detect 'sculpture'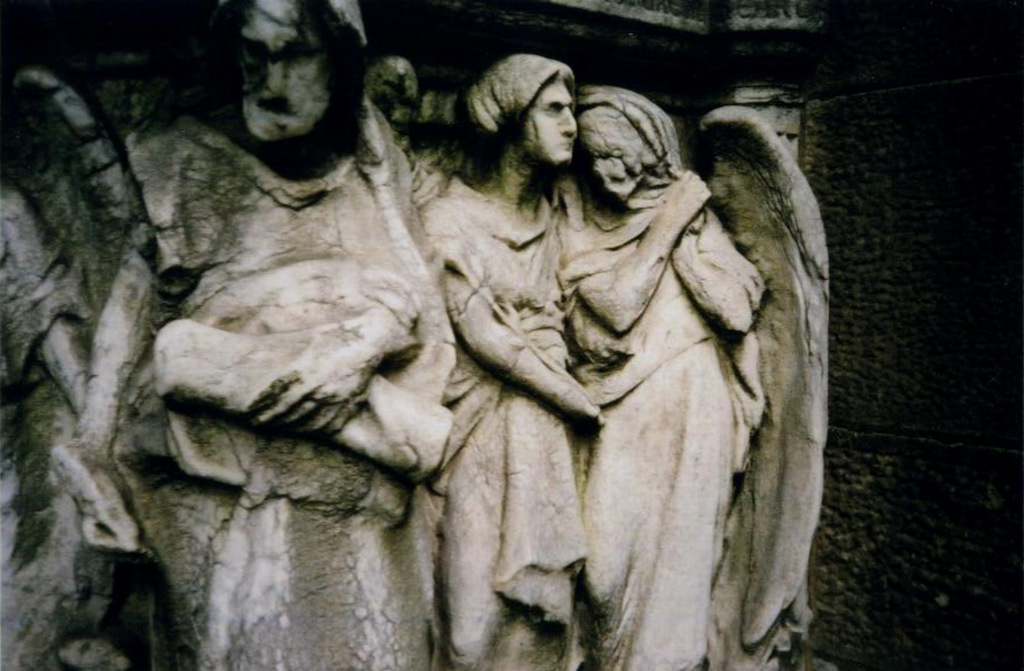
[x1=45, y1=8, x2=880, y2=643]
